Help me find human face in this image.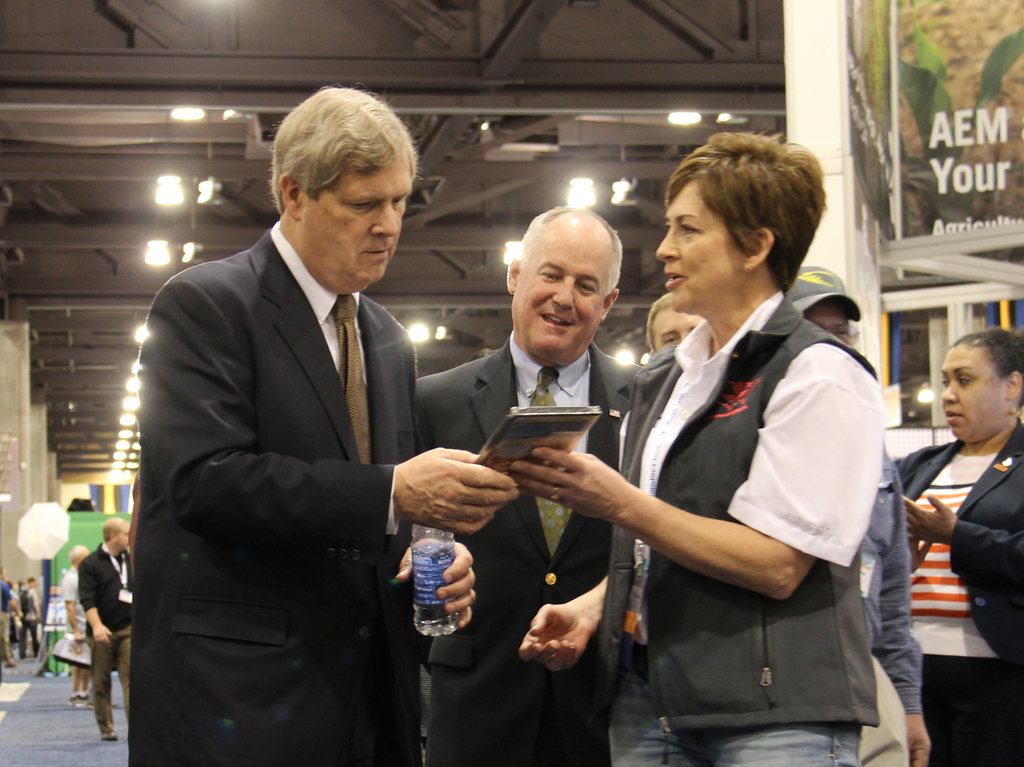
Found it: x1=516 y1=244 x2=610 y2=351.
